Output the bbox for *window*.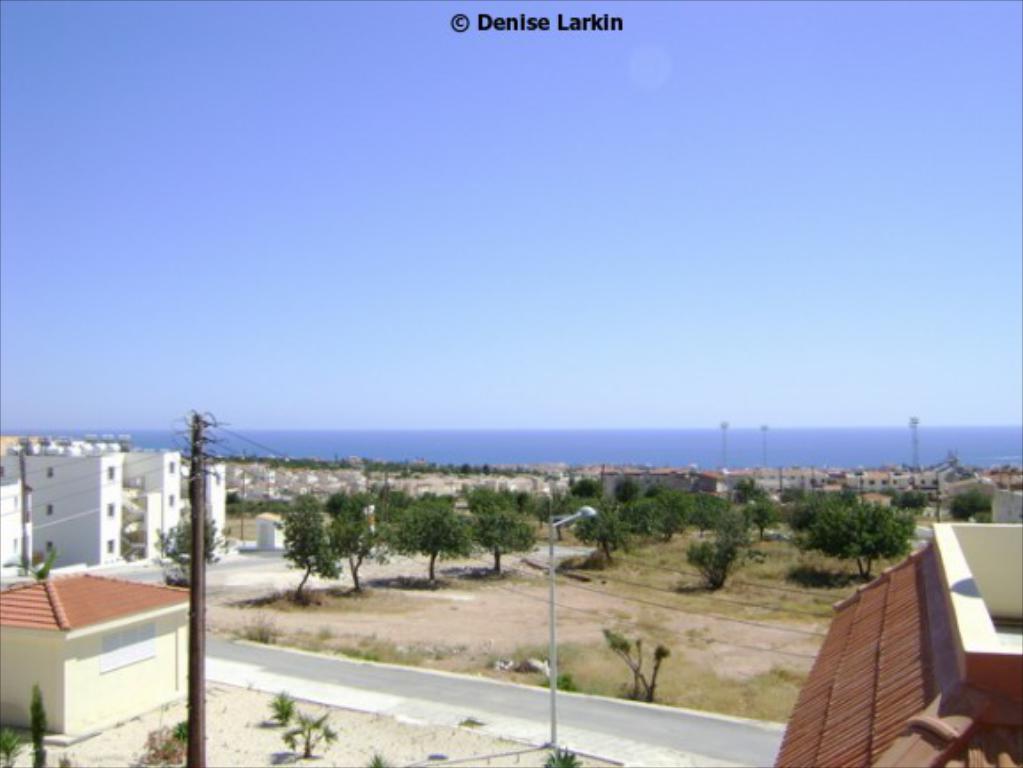
(left=168, top=459, right=177, bottom=470).
